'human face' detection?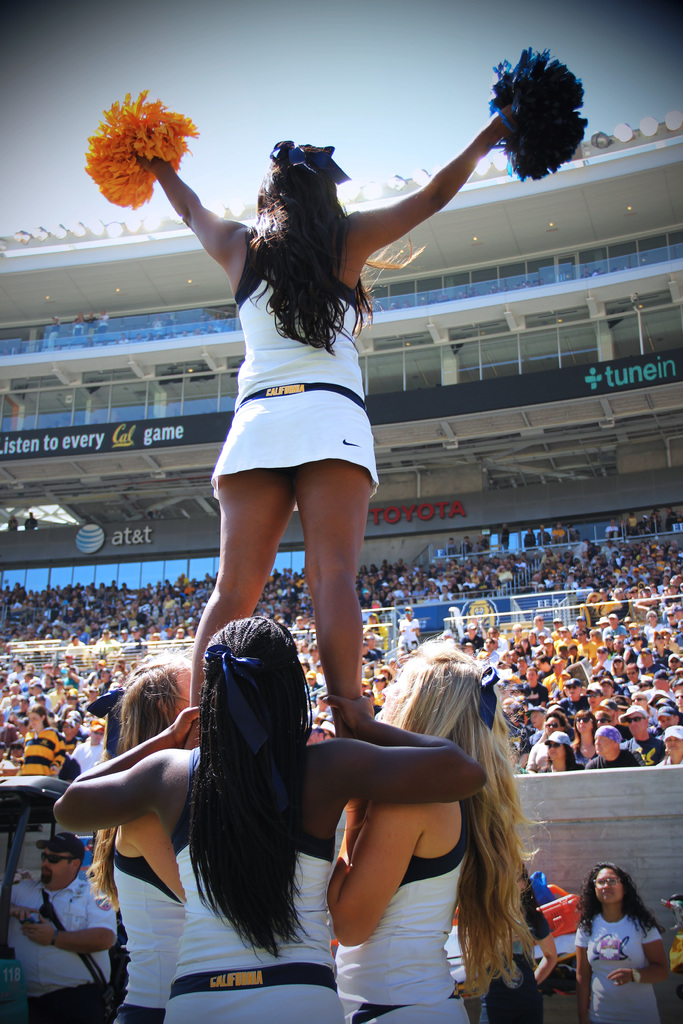
(left=632, top=716, right=642, bottom=735)
